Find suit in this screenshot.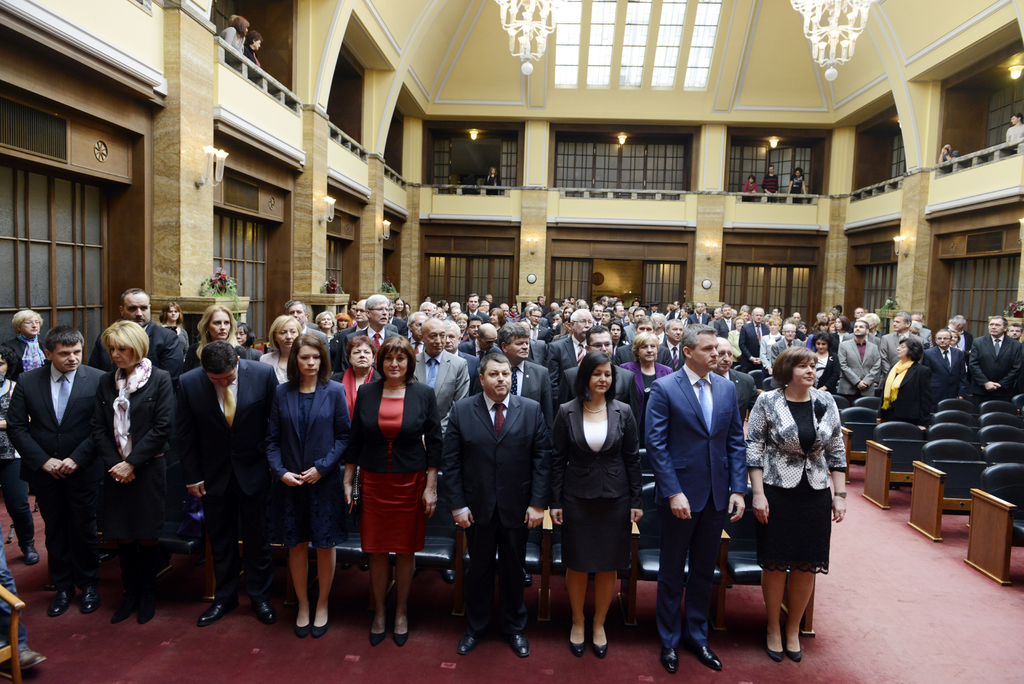
The bounding box for suit is bbox=[616, 345, 674, 368].
